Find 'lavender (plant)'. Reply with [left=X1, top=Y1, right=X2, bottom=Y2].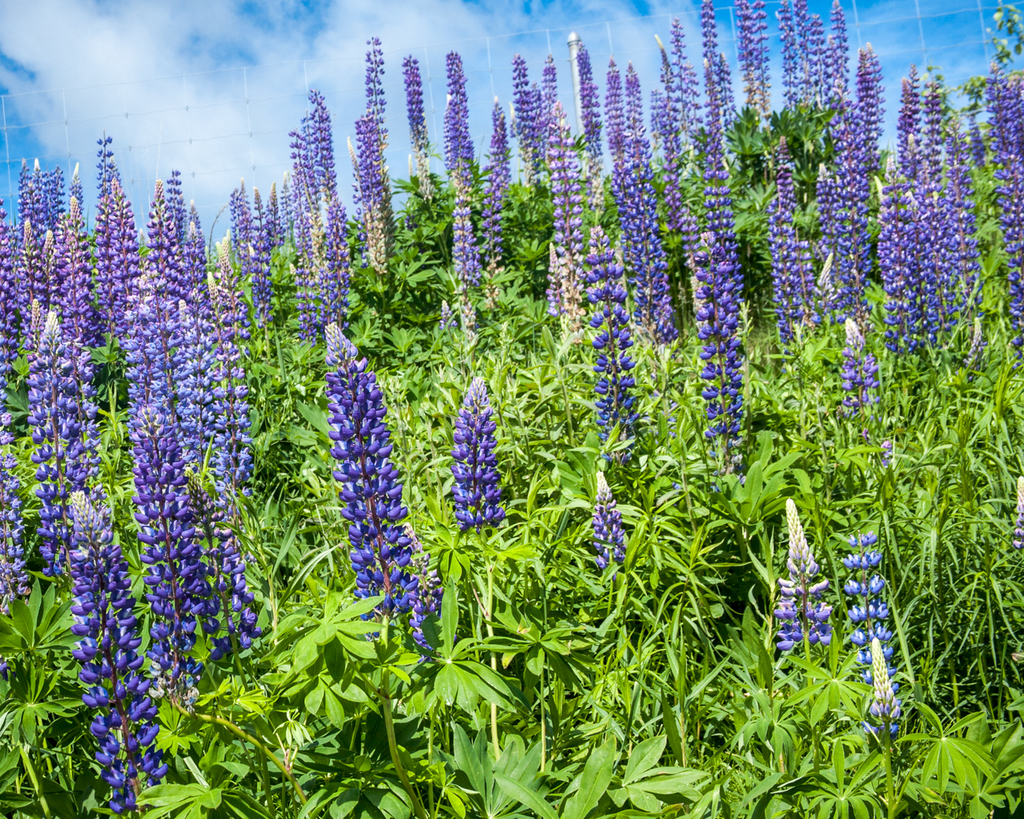
[left=442, top=48, right=491, bottom=190].
